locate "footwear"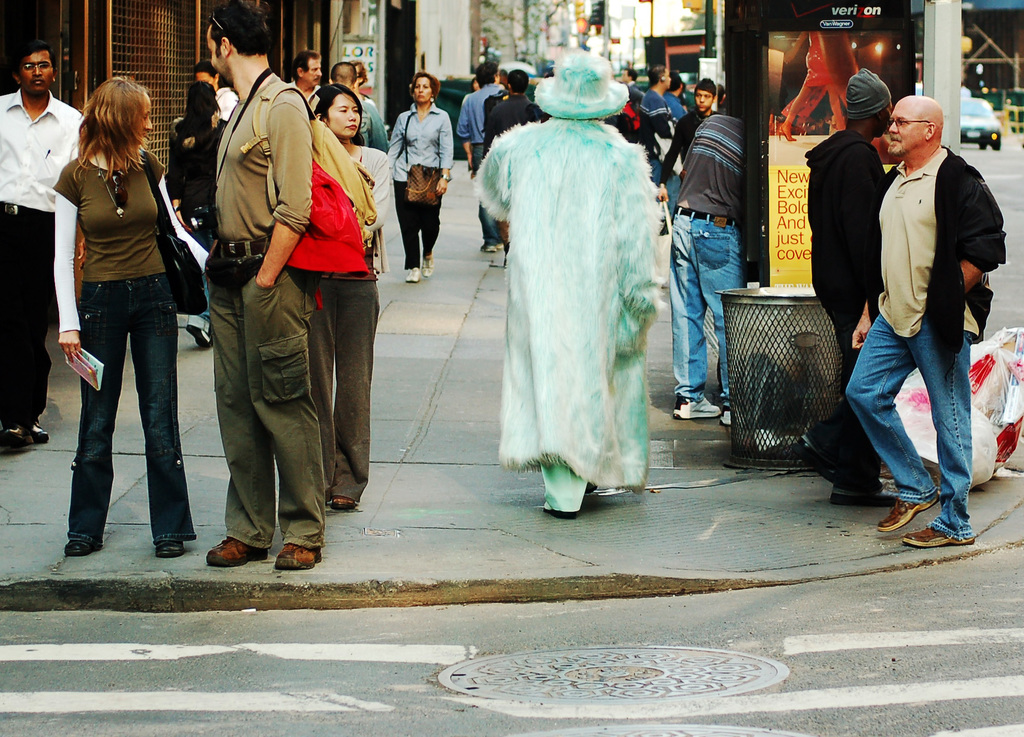
crop(420, 253, 436, 278)
